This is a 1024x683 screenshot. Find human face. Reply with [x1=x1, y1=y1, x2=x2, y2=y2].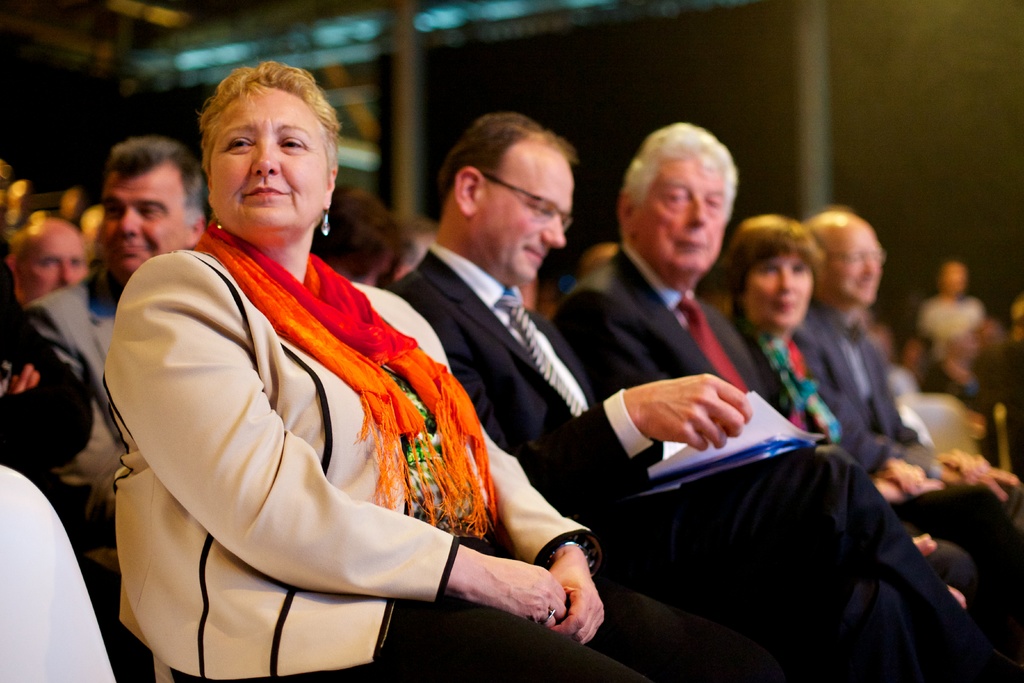
[x1=828, y1=229, x2=884, y2=308].
